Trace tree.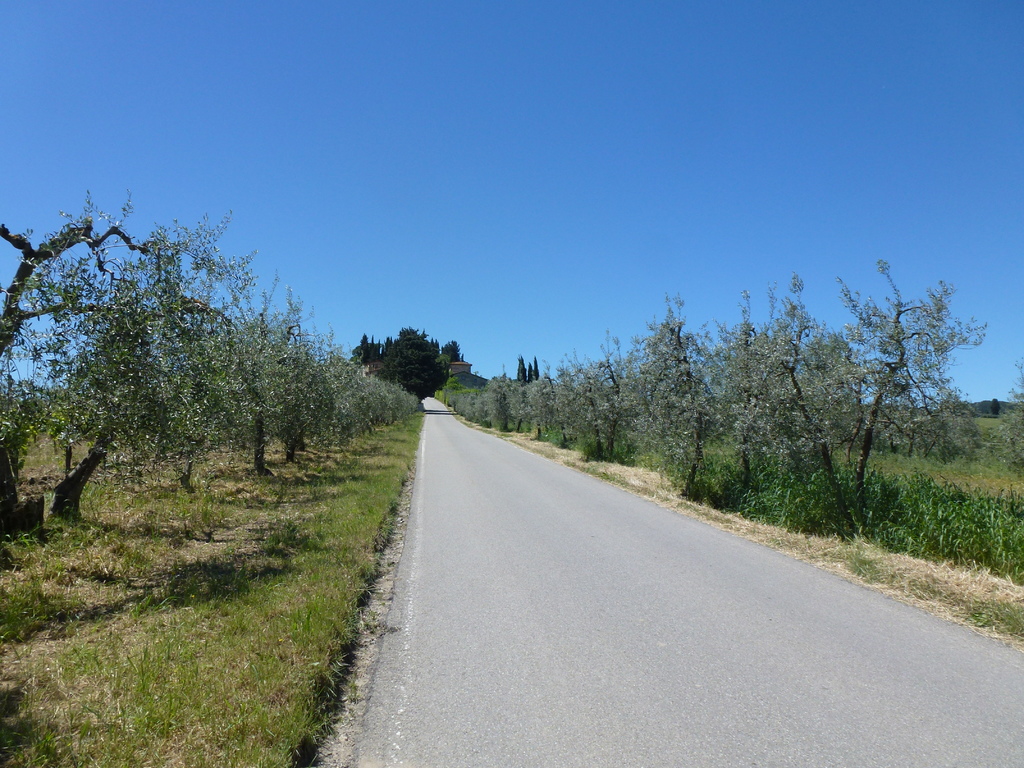
Traced to 514:352:545:380.
